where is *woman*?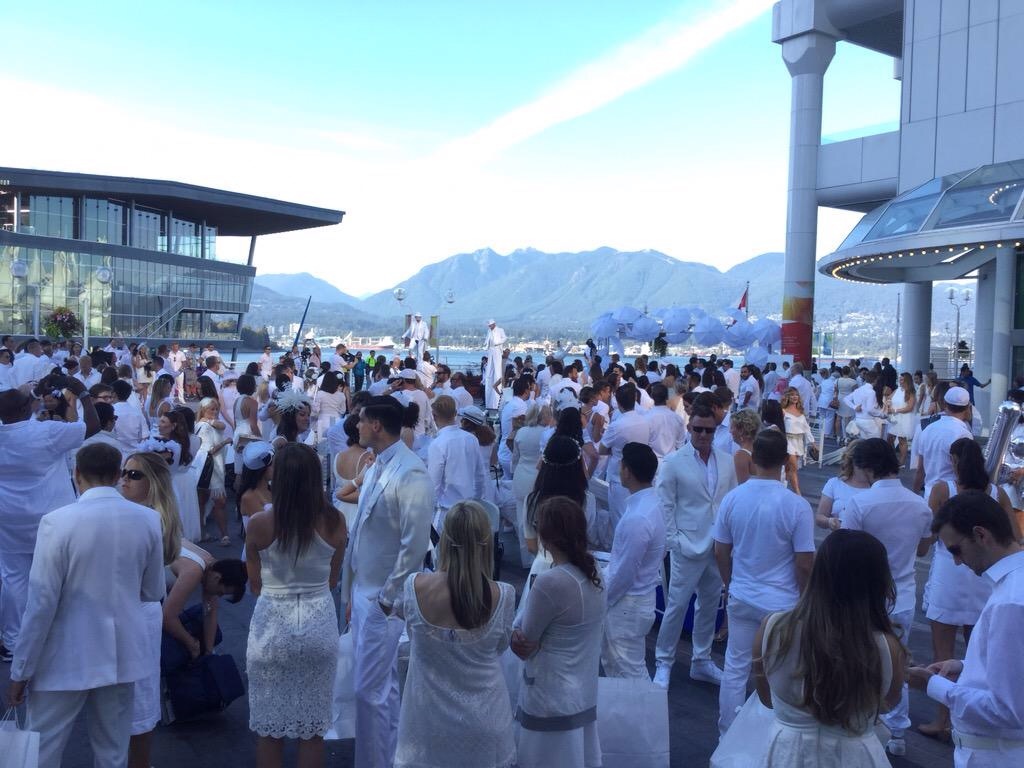
BBox(575, 387, 606, 447).
